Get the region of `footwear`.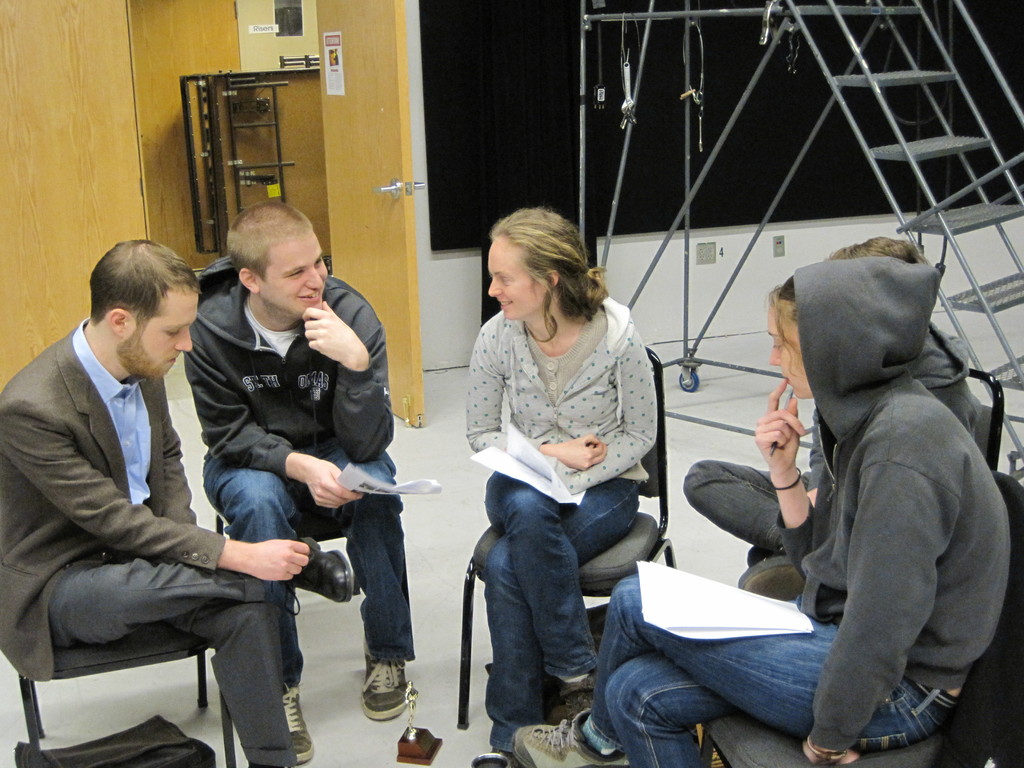
<box>736,552,806,604</box>.
